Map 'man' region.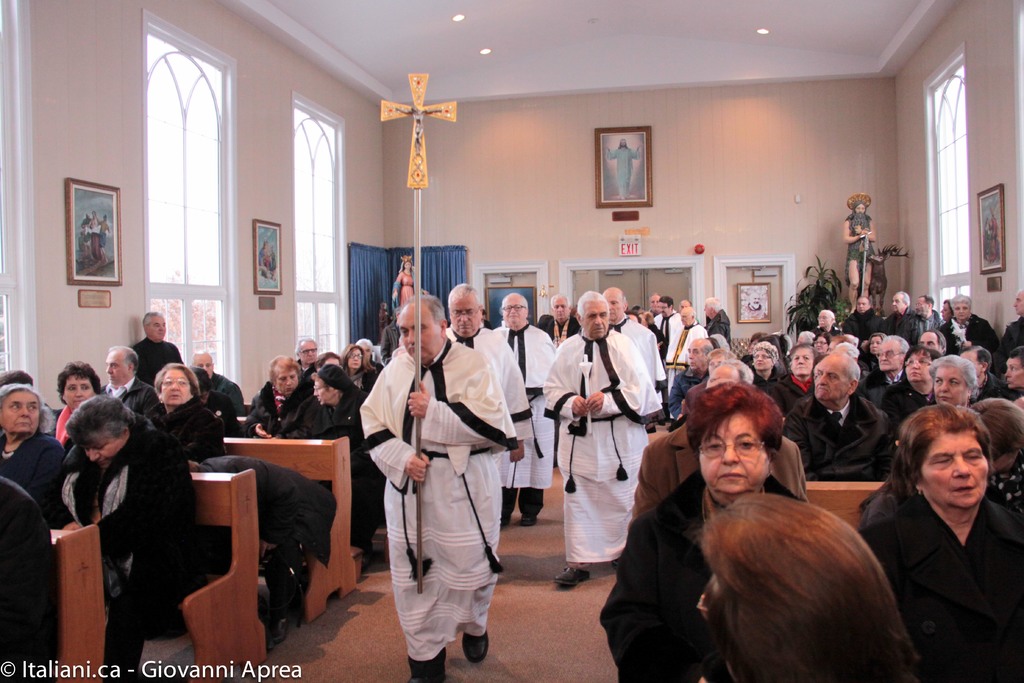
Mapped to 604/285/663/394.
